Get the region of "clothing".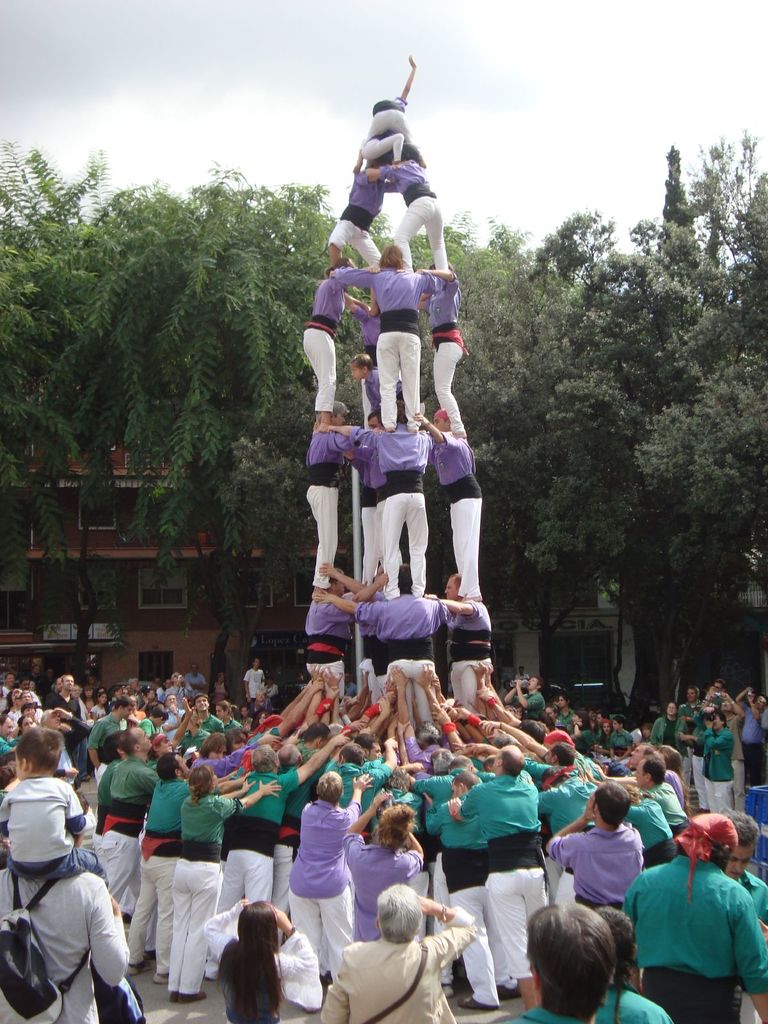
select_region(648, 780, 687, 839).
